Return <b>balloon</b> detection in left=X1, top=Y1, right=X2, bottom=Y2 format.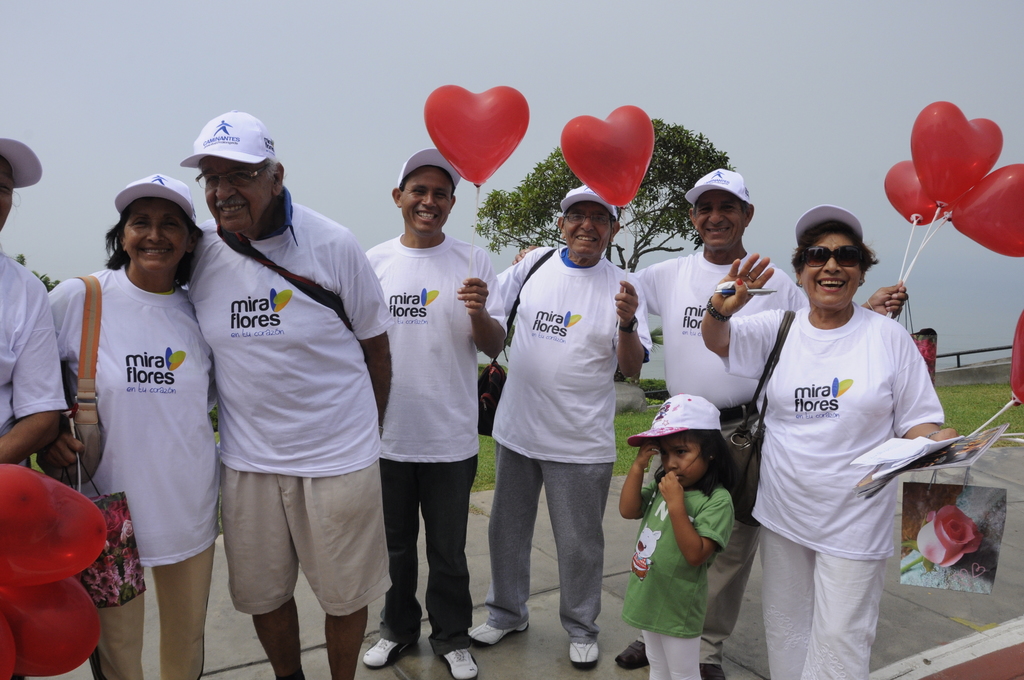
left=1011, top=307, right=1023, bottom=403.
